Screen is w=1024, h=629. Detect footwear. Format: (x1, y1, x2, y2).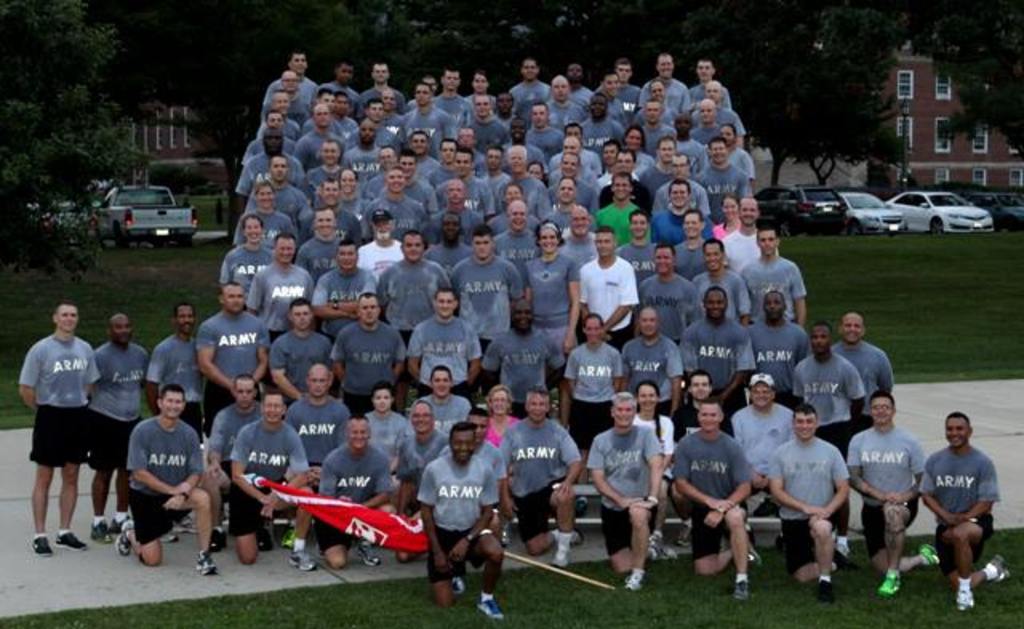
(354, 536, 386, 570).
